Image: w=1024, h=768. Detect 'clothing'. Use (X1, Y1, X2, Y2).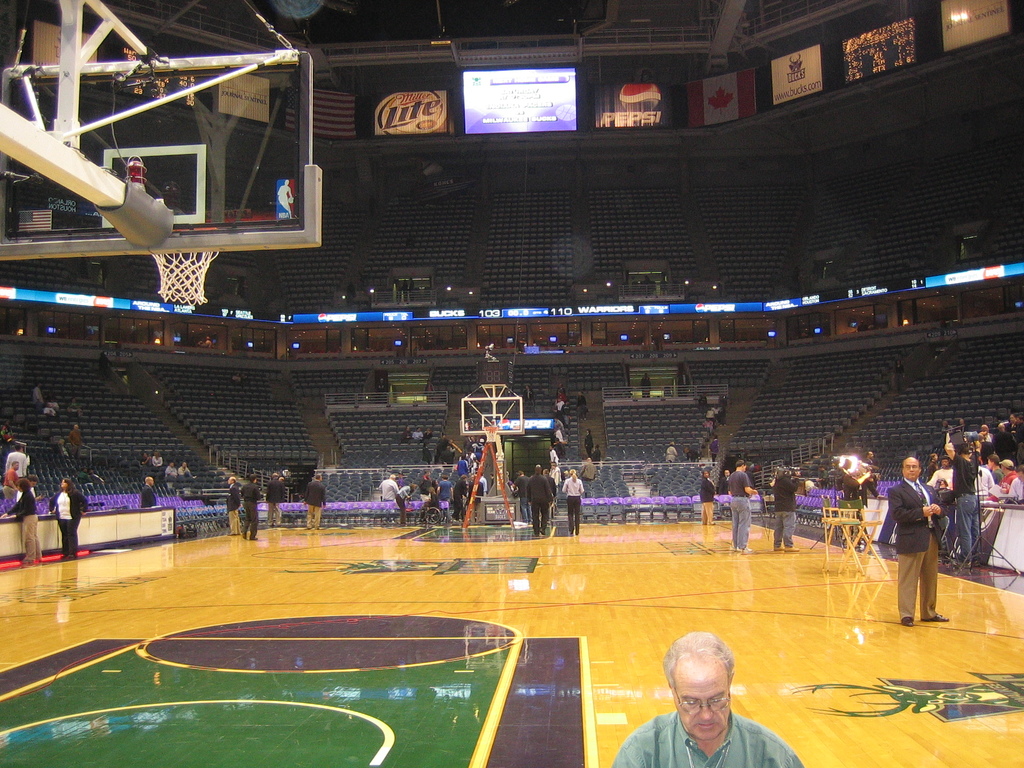
(12, 495, 44, 564).
